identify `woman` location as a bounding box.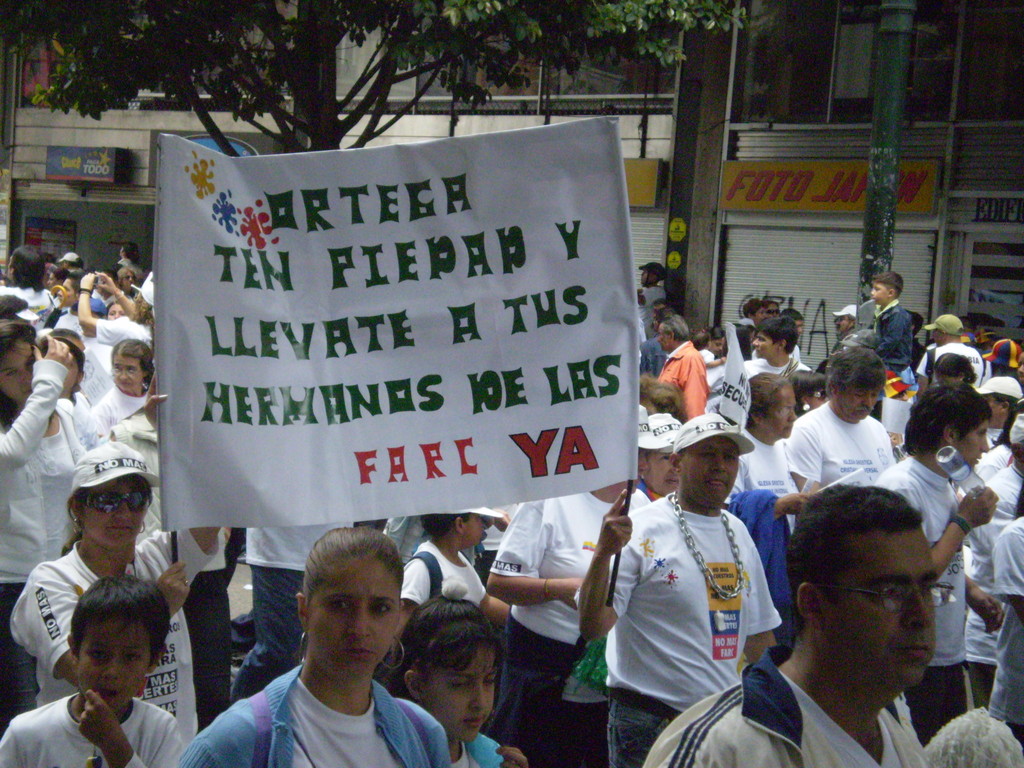
bbox=[86, 334, 156, 438].
